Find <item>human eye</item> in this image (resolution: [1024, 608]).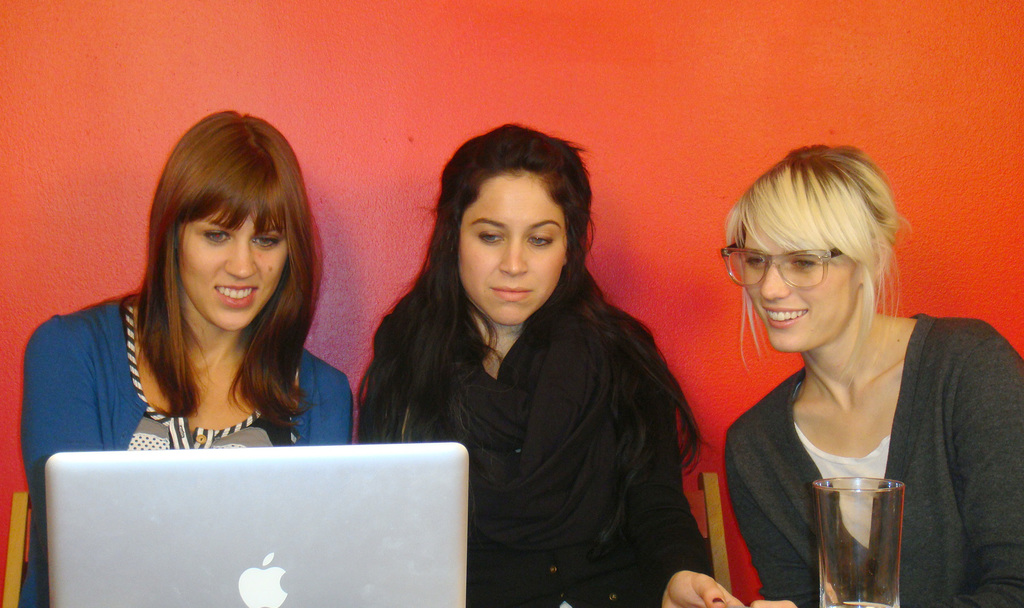
x1=787, y1=253, x2=820, y2=273.
